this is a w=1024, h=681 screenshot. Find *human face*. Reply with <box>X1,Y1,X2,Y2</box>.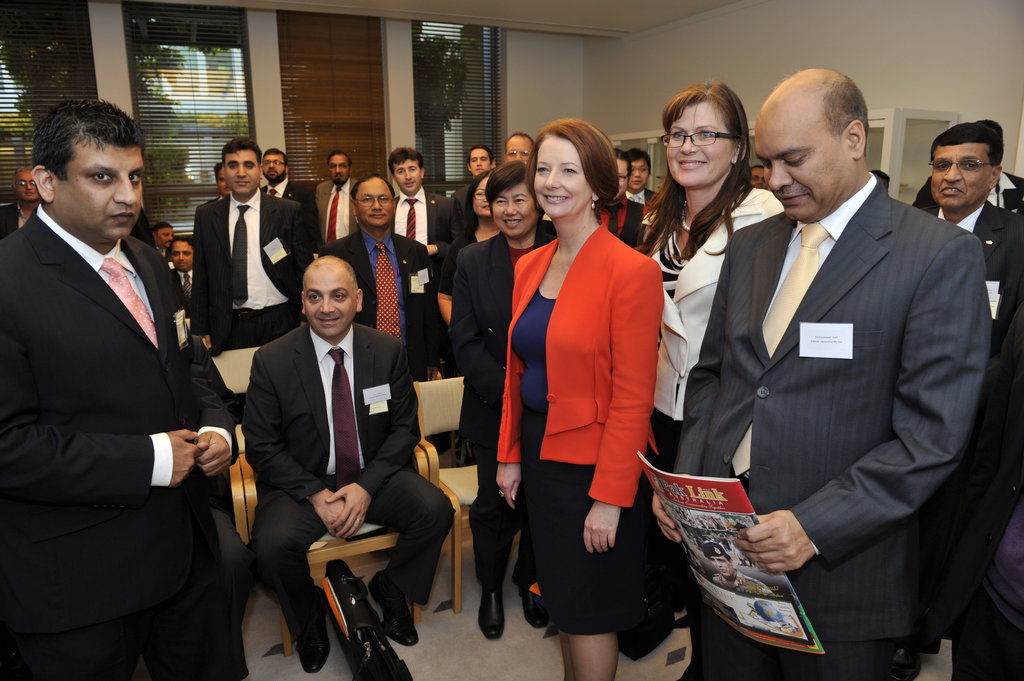
<box>714,555,734,579</box>.
